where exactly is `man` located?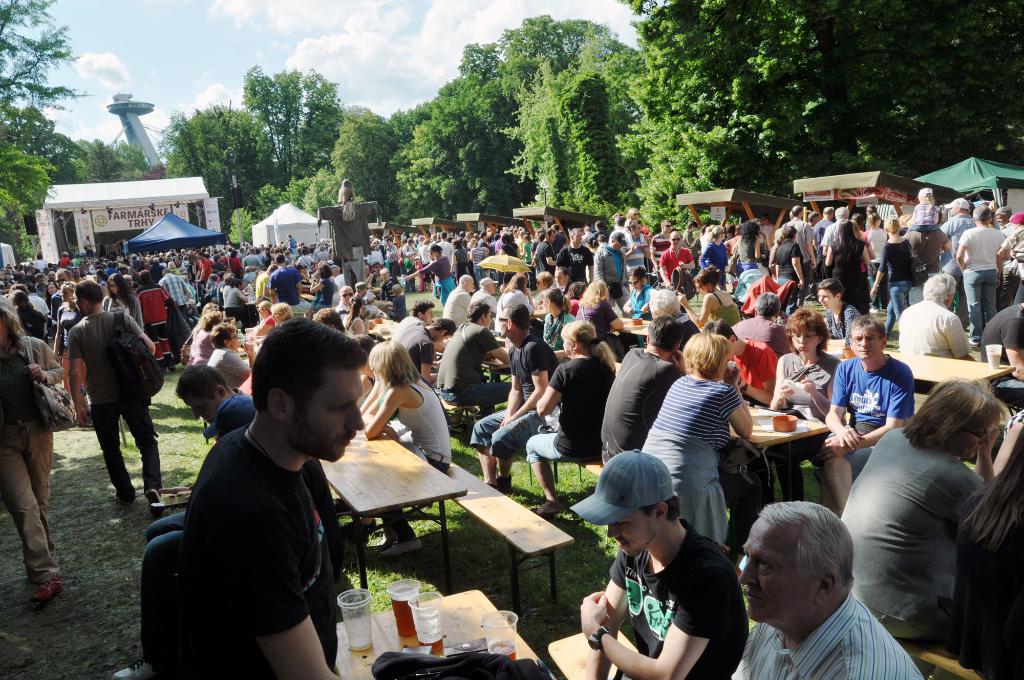
Its bounding box is x1=468, y1=303, x2=557, y2=488.
